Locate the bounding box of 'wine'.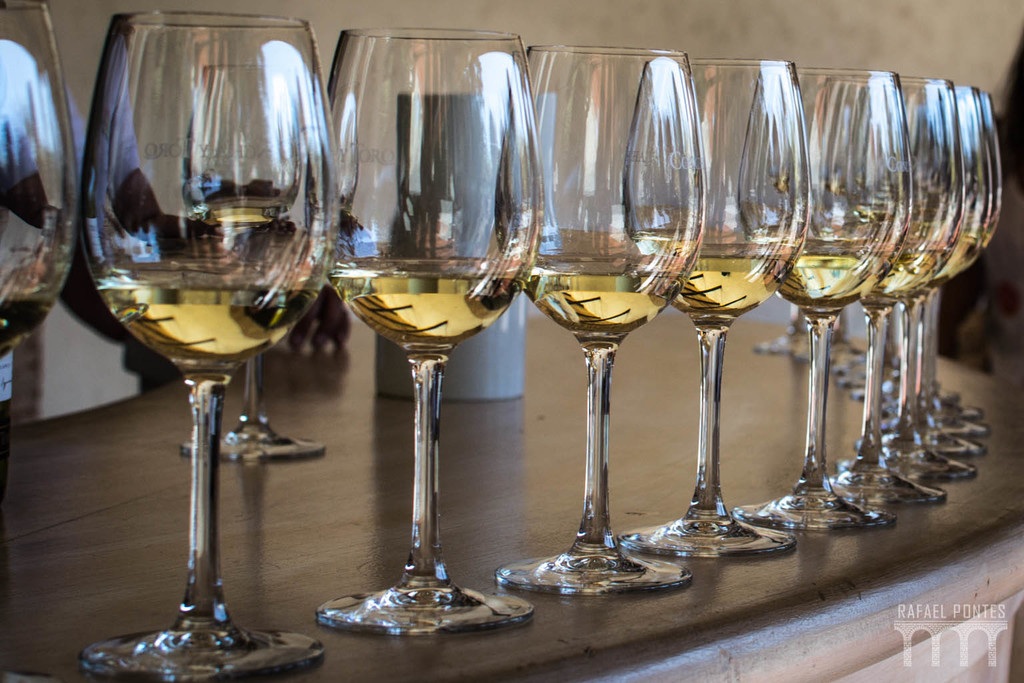
Bounding box: detection(334, 253, 527, 350).
